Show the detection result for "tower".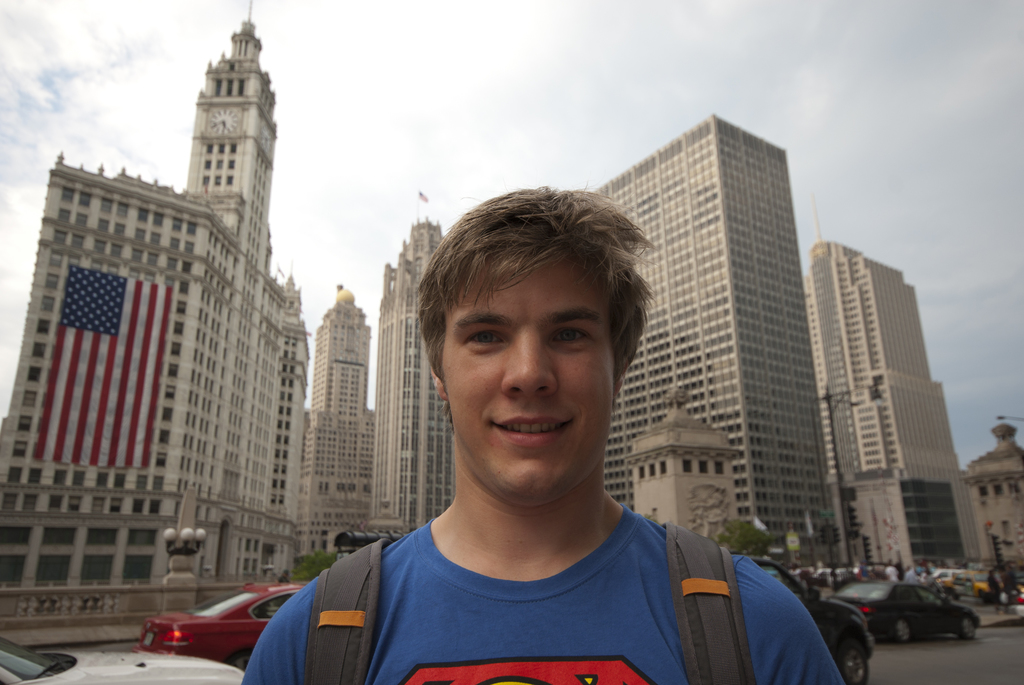
pyautogui.locateOnScreen(365, 221, 458, 537).
